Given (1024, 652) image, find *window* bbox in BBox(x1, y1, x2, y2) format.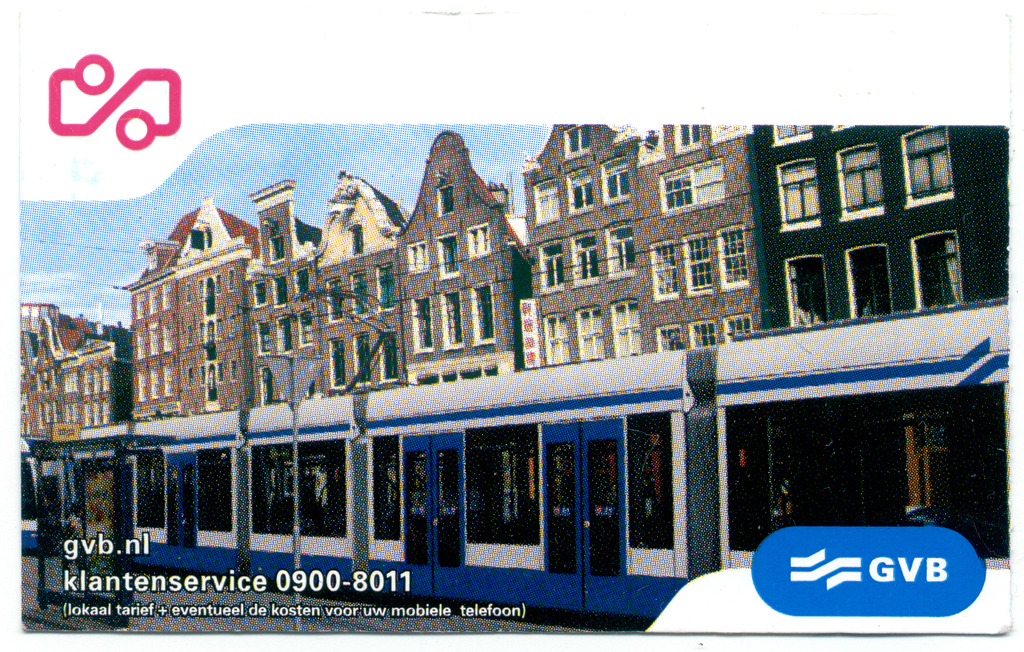
BBox(202, 313, 216, 355).
